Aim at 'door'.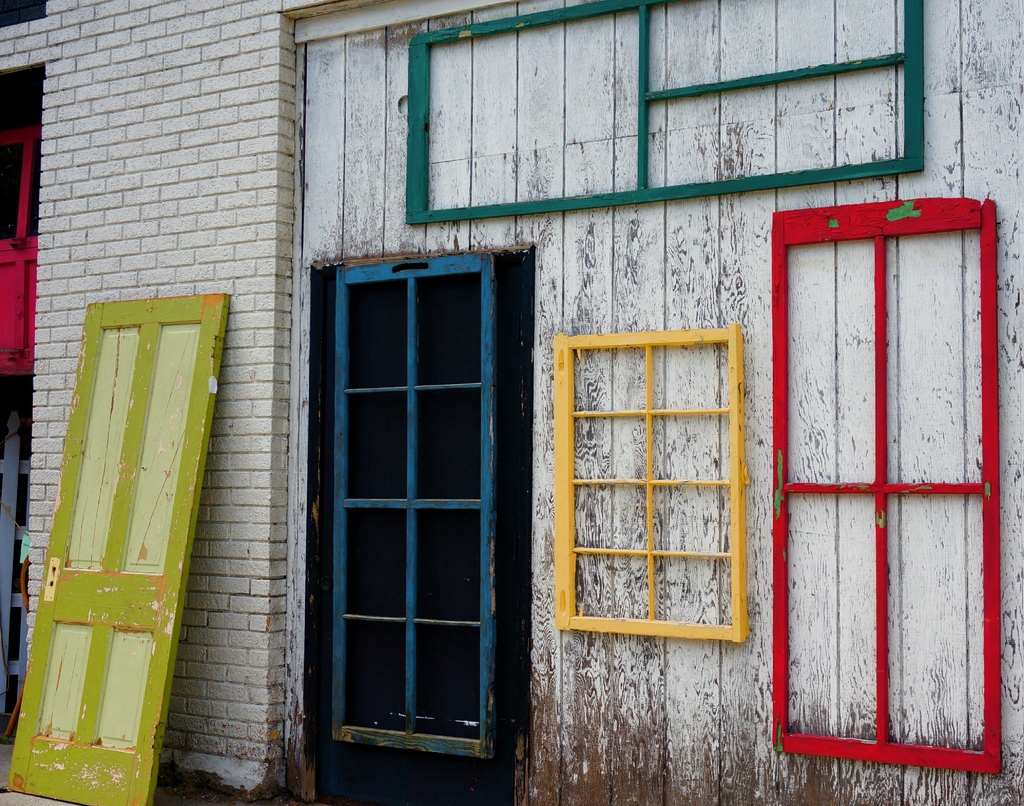
Aimed at 299, 252, 504, 783.
